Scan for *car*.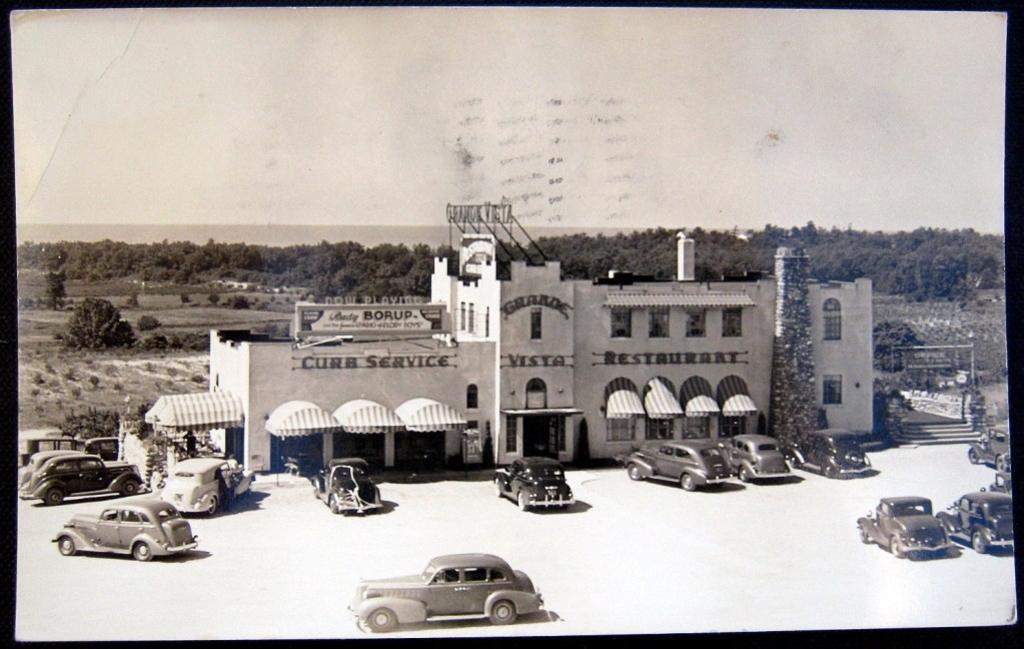
Scan result: bbox=(15, 447, 65, 484).
